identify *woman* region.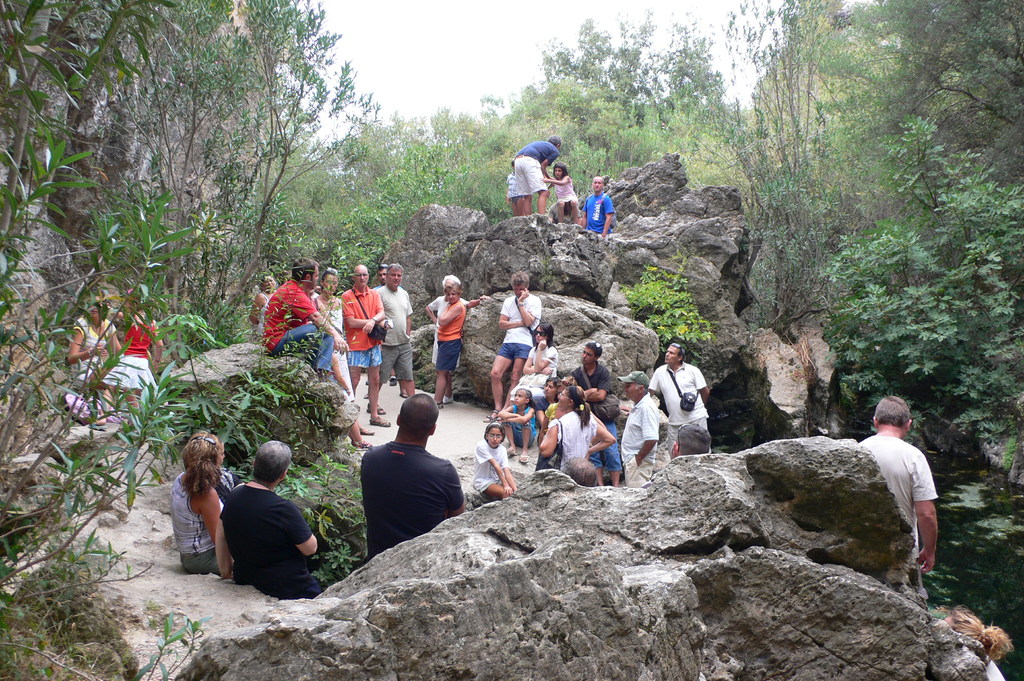
Region: <region>158, 429, 232, 584</region>.
